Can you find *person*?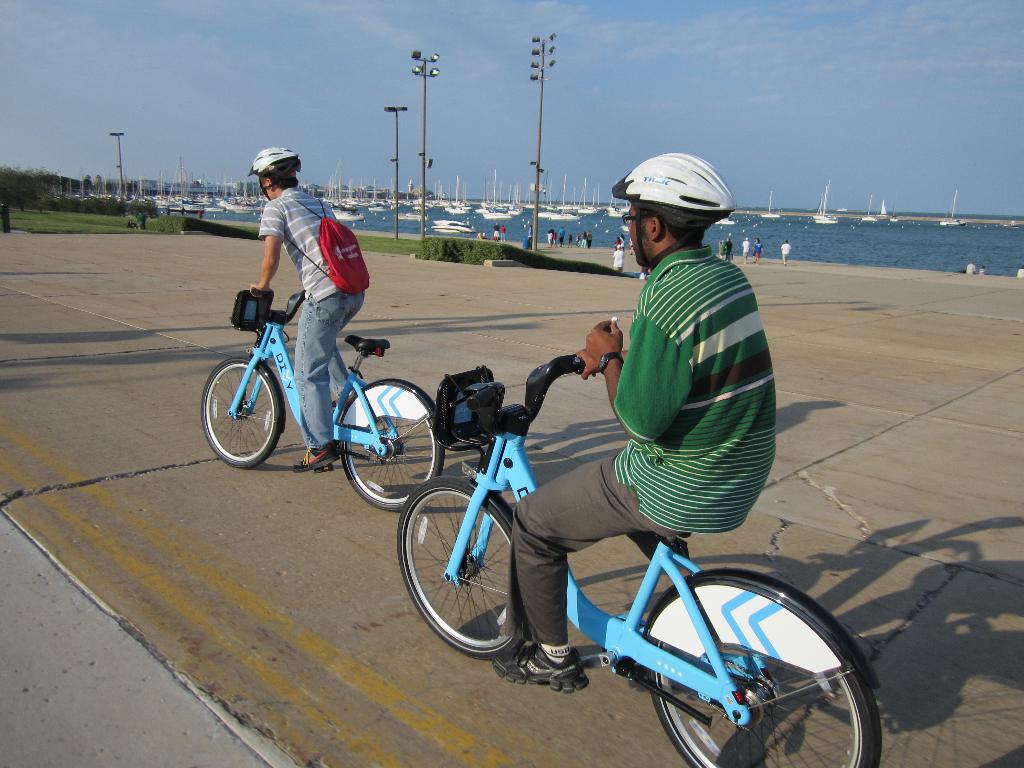
Yes, bounding box: <region>964, 257, 975, 278</region>.
